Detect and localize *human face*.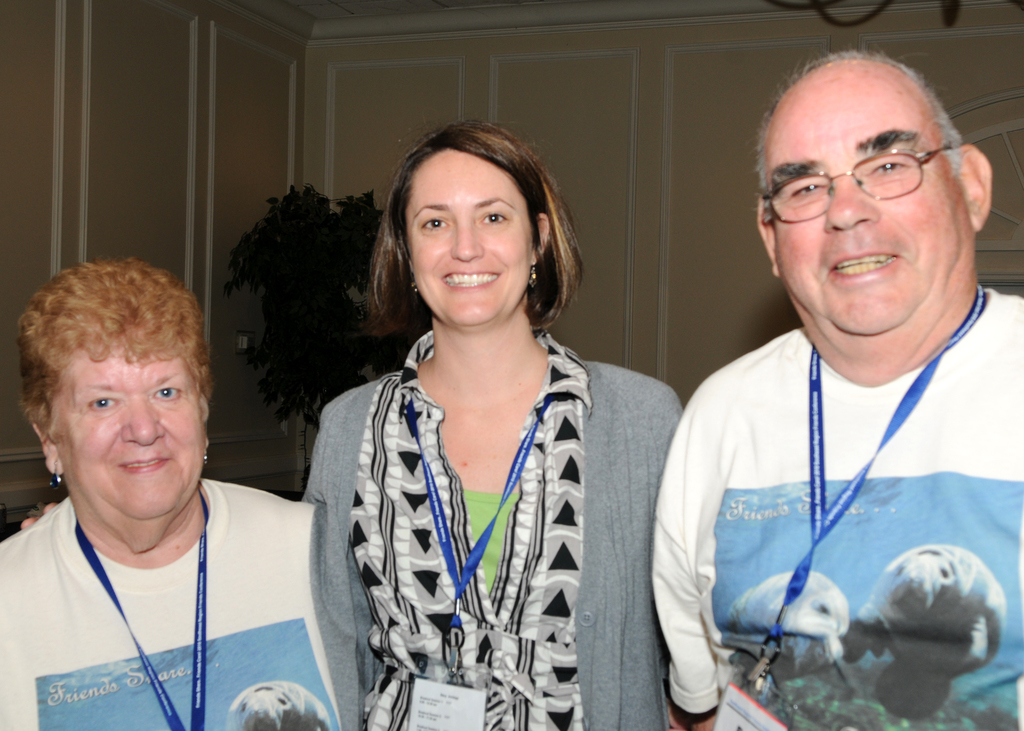
Localized at box=[60, 332, 210, 538].
